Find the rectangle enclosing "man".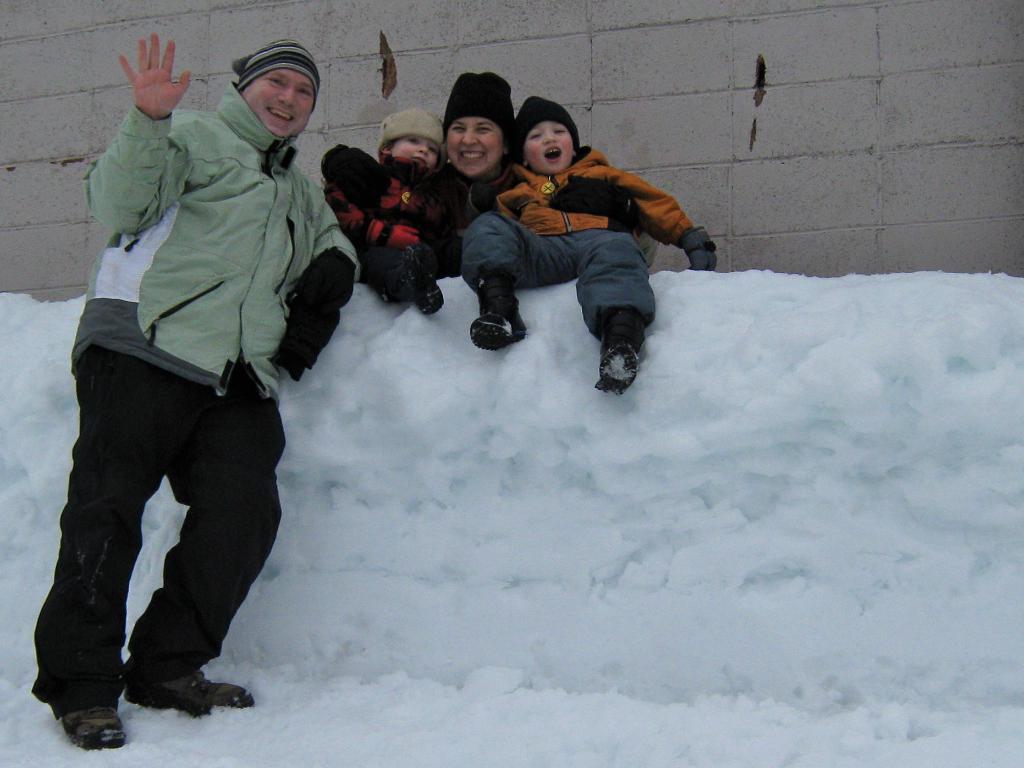
BBox(39, 38, 356, 728).
